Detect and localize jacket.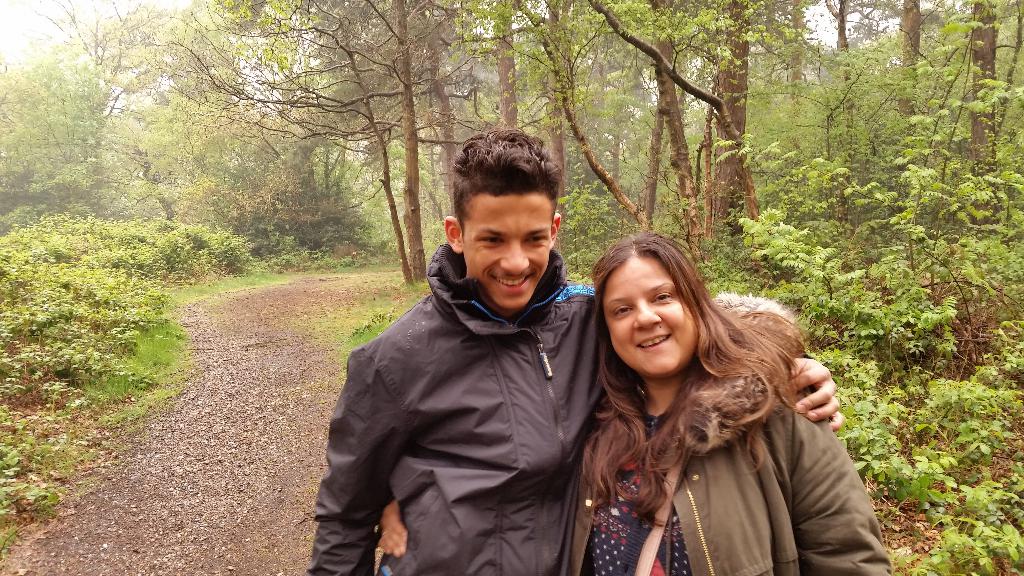
Localized at (566, 364, 881, 575).
